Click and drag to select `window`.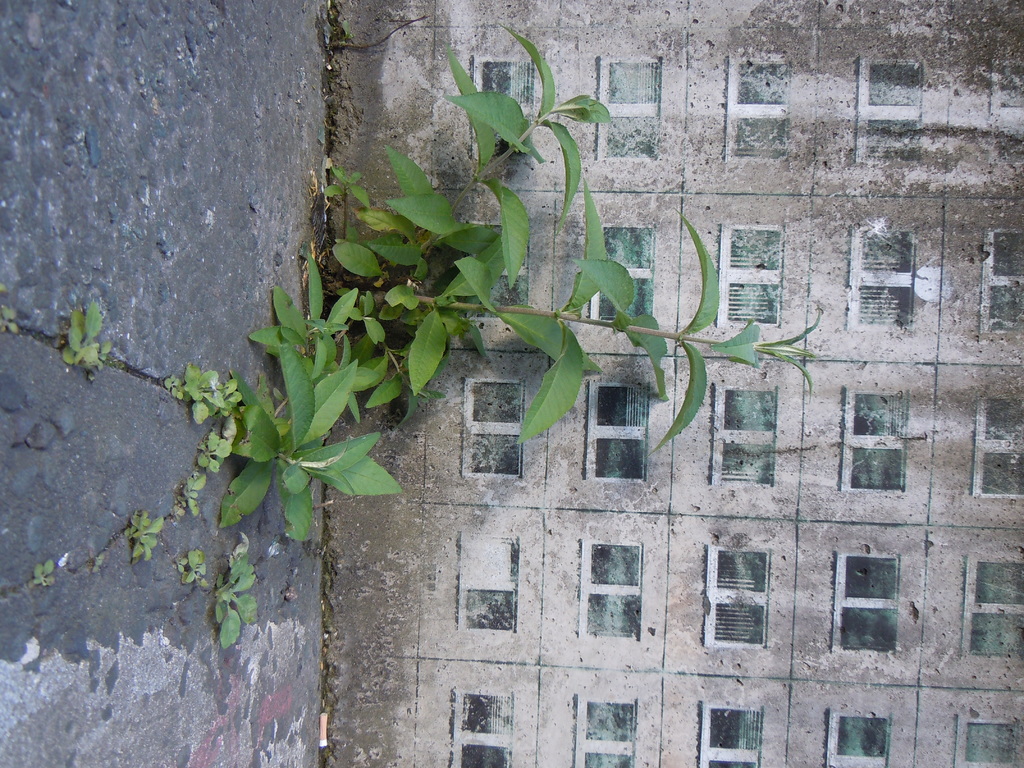
Selection: locate(572, 694, 636, 767).
